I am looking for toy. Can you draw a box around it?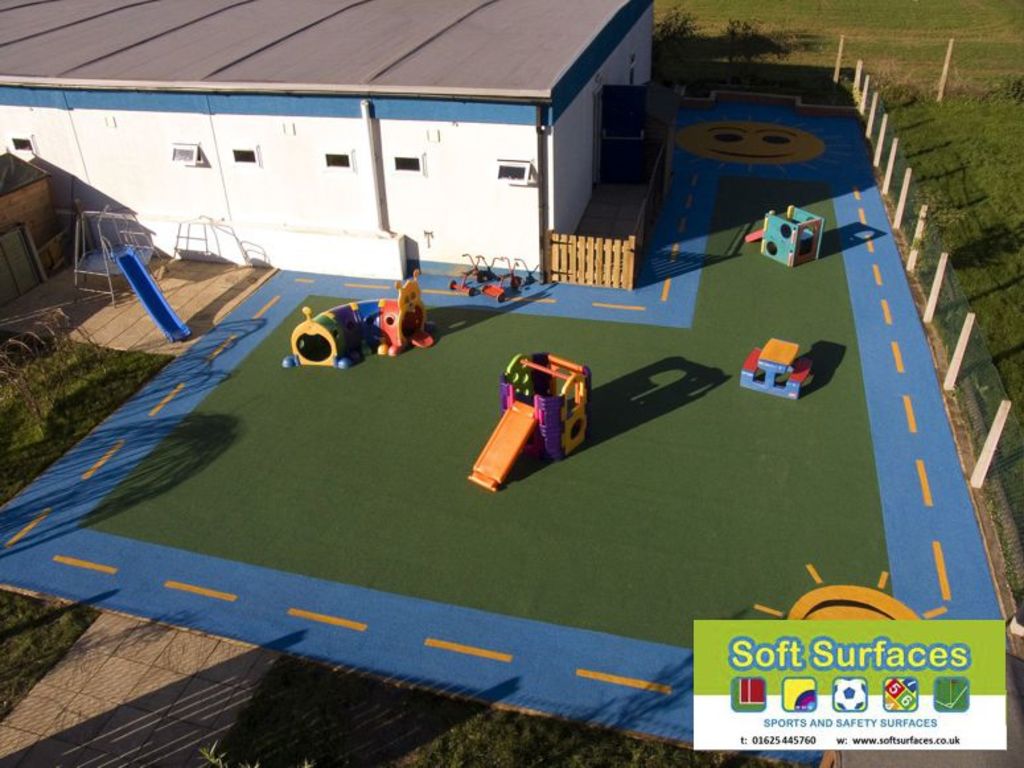
Sure, the bounding box is <region>462, 357, 595, 492</region>.
